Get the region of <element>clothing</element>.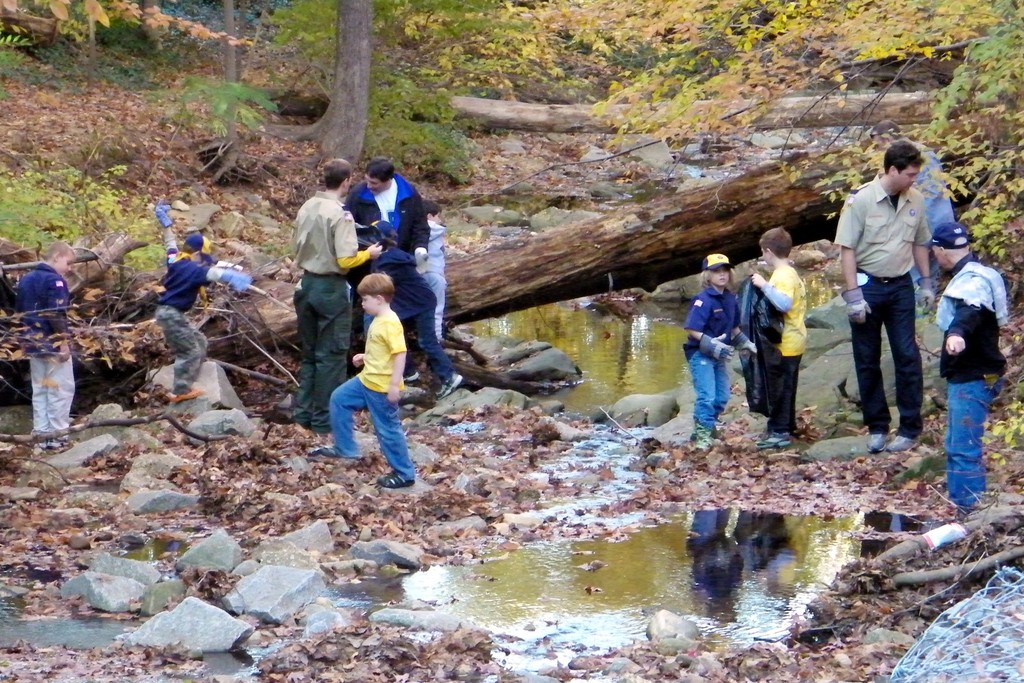
detection(831, 175, 927, 447).
